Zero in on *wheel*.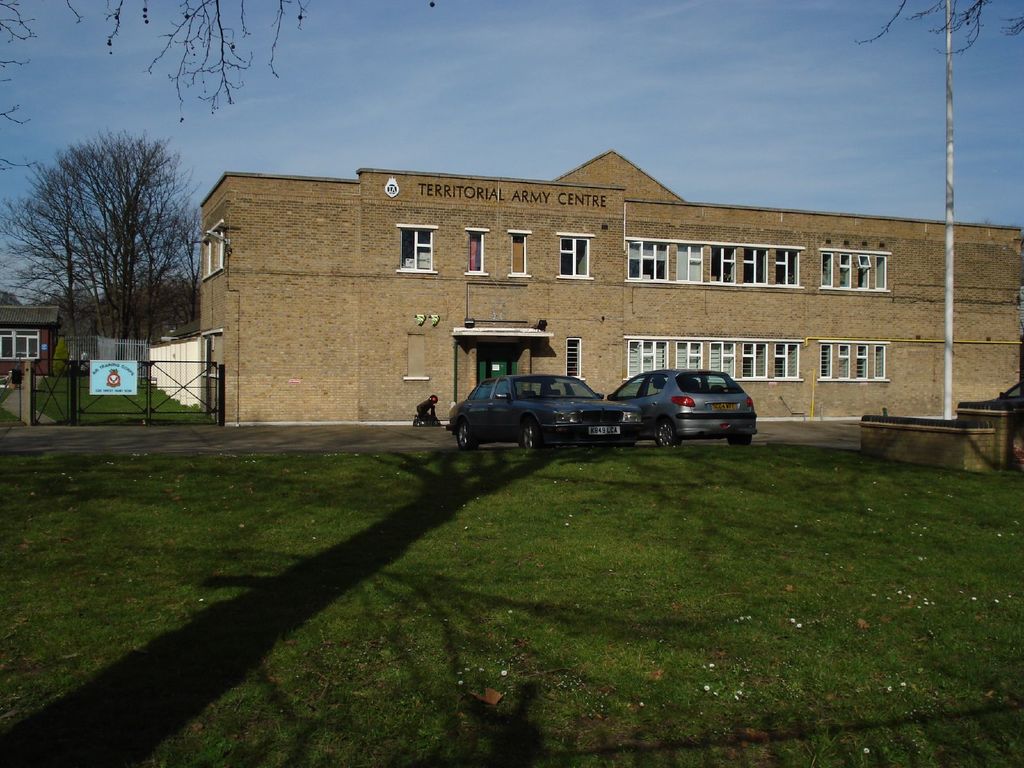
Zeroed in: bbox=[459, 418, 481, 454].
